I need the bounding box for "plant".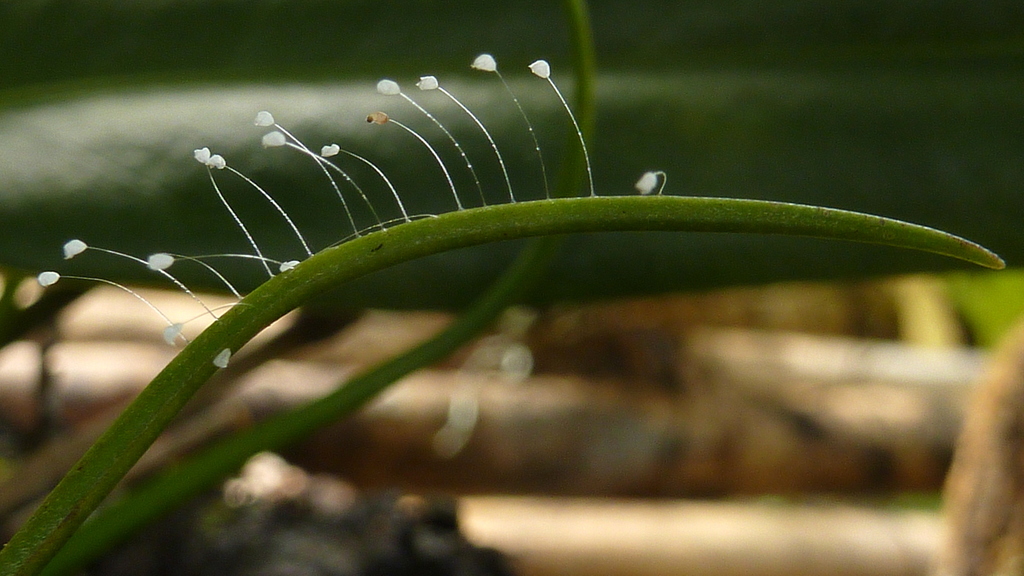
Here it is: left=4, top=34, right=987, bottom=542.
